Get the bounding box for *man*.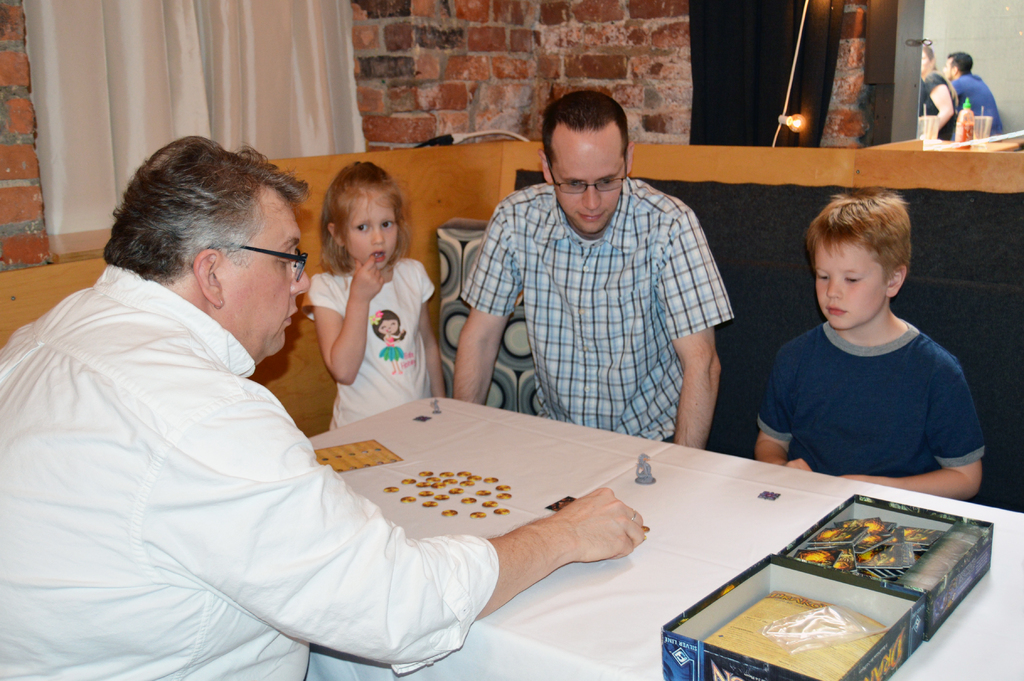
[left=432, top=93, right=742, bottom=439].
